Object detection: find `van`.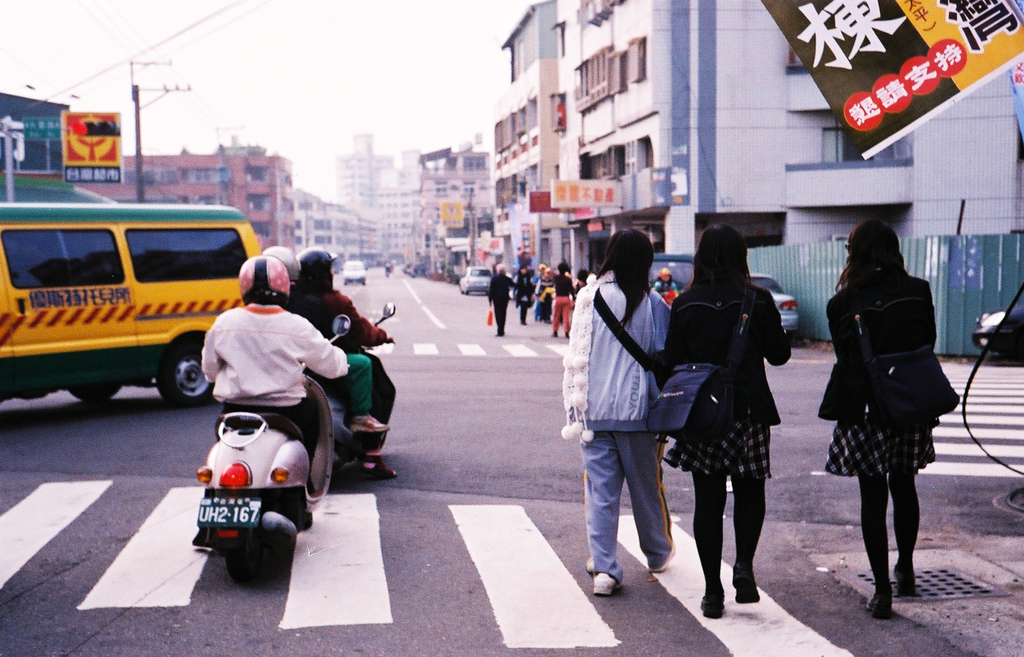
[left=0, top=199, right=266, bottom=410].
